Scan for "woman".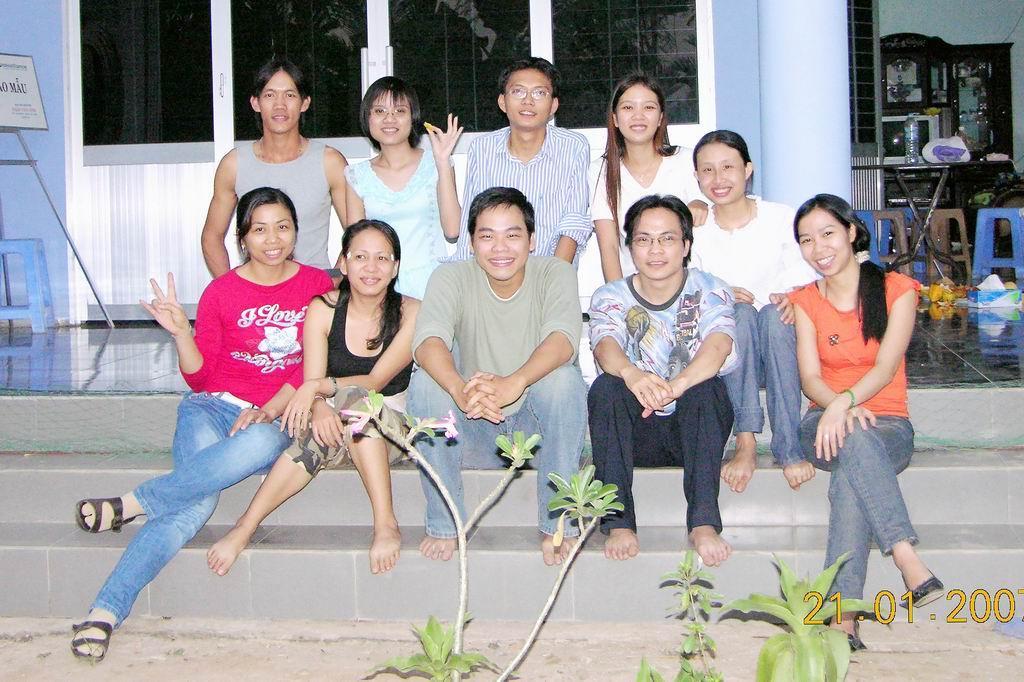
Scan result: bbox(328, 93, 460, 293).
